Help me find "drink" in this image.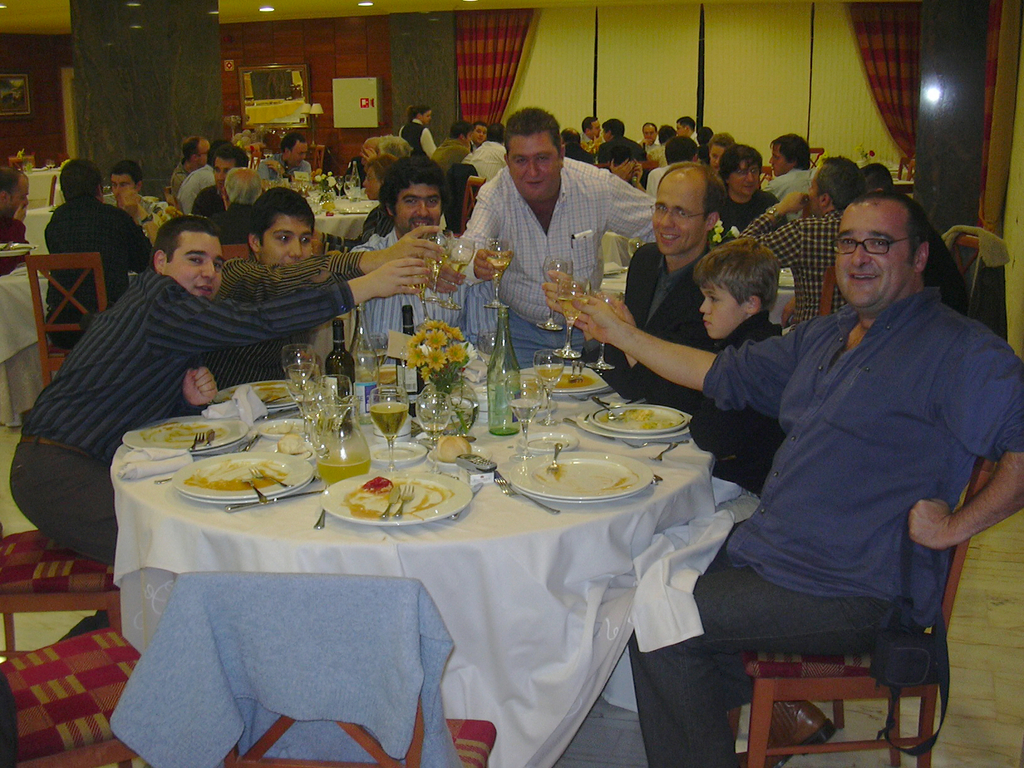
Found it: left=368, top=407, right=406, bottom=428.
